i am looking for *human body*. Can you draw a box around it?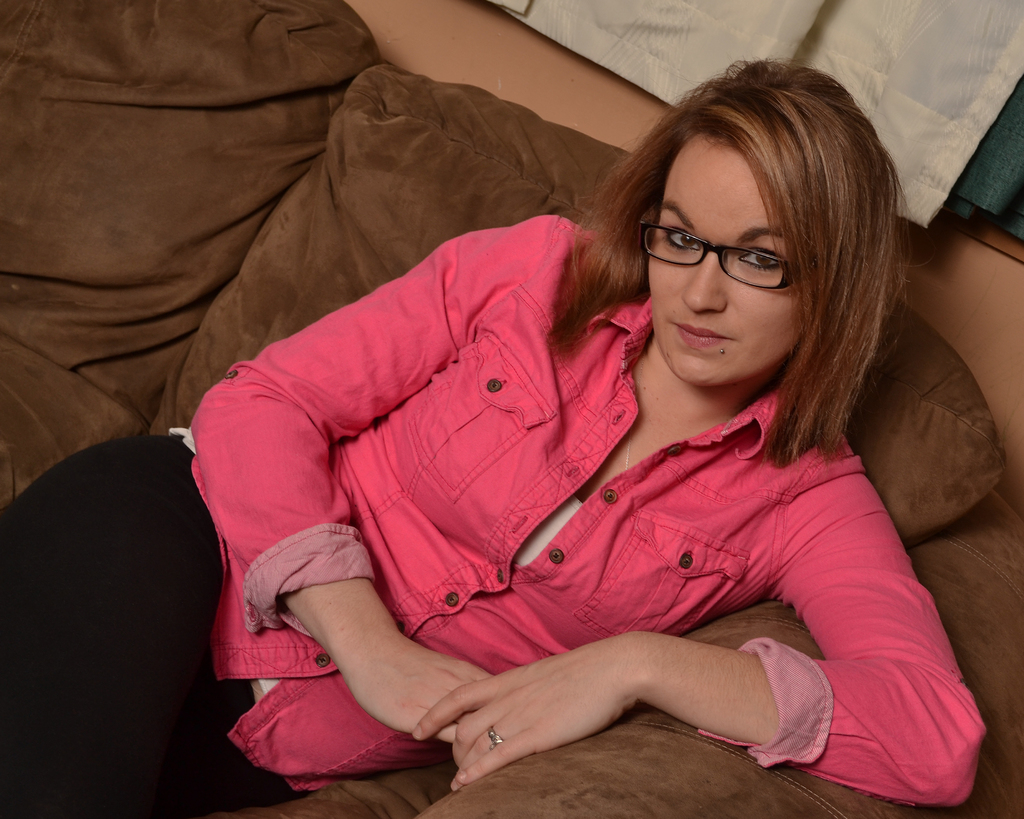
Sure, the bounding box is bbox=[115, 0, 980, 818].
